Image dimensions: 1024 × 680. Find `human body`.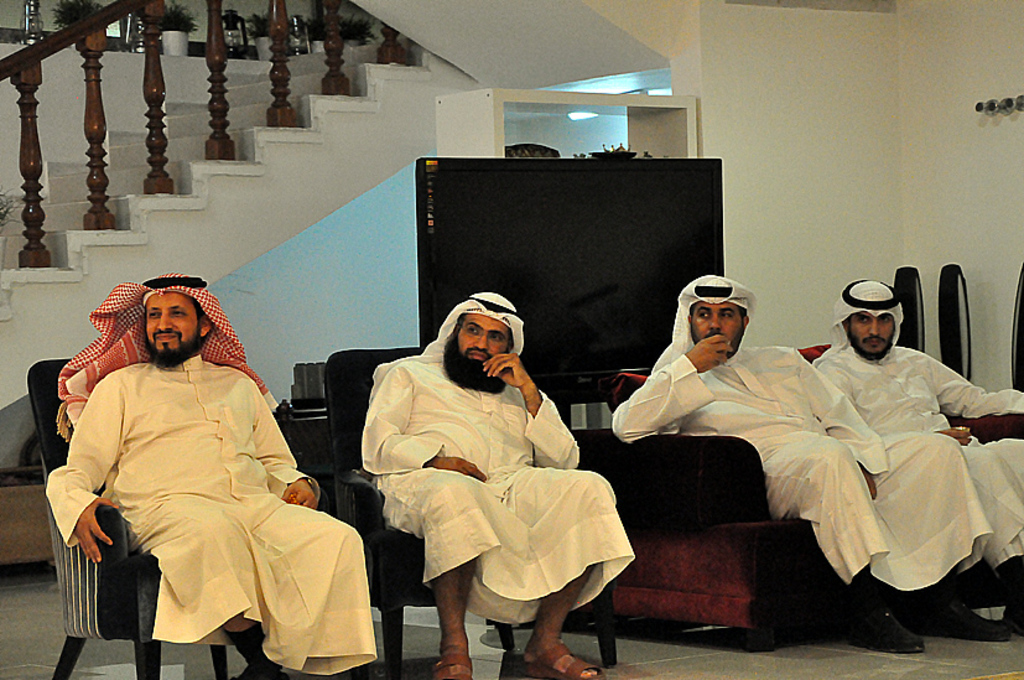
locate(52, 291, 327, 679).
